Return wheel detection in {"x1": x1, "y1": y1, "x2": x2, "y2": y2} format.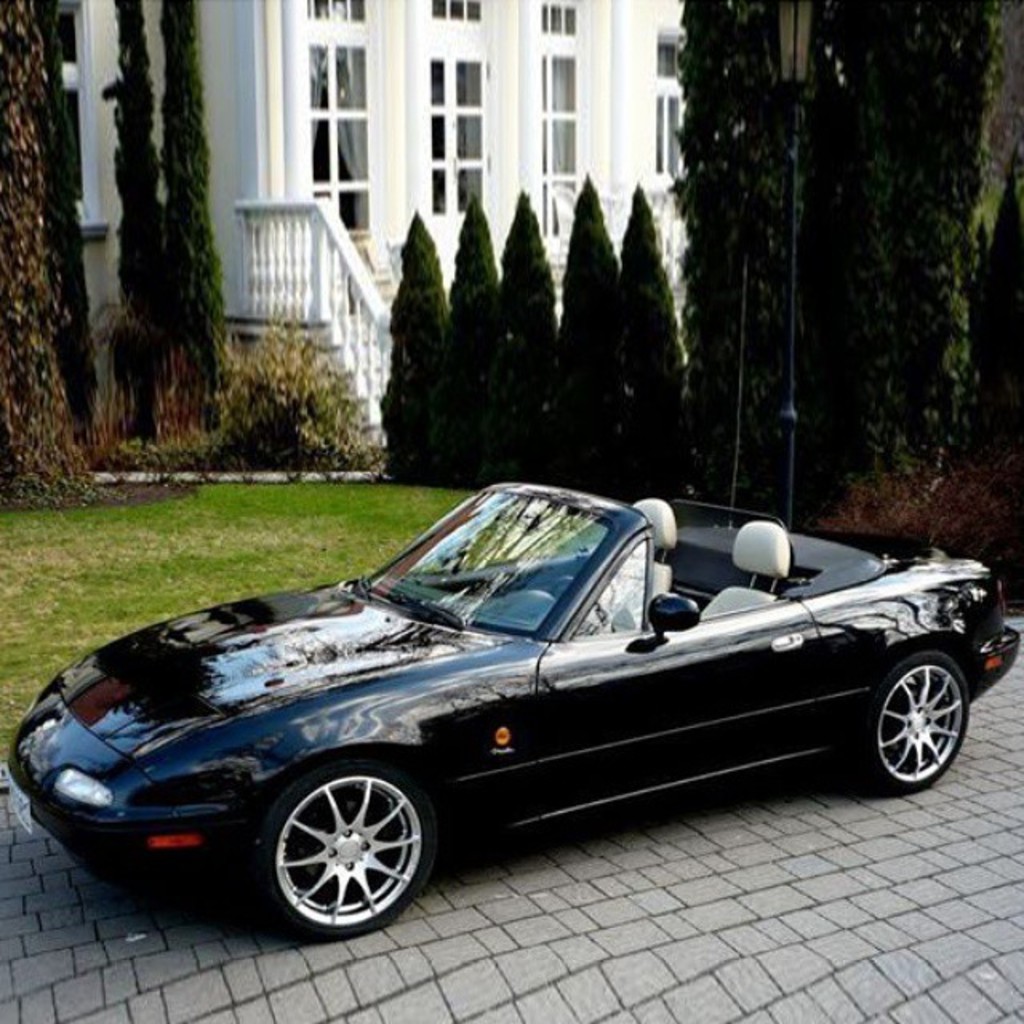
{"x1": 862, "y1": 651, "x2": 968, "y2": 790}.
